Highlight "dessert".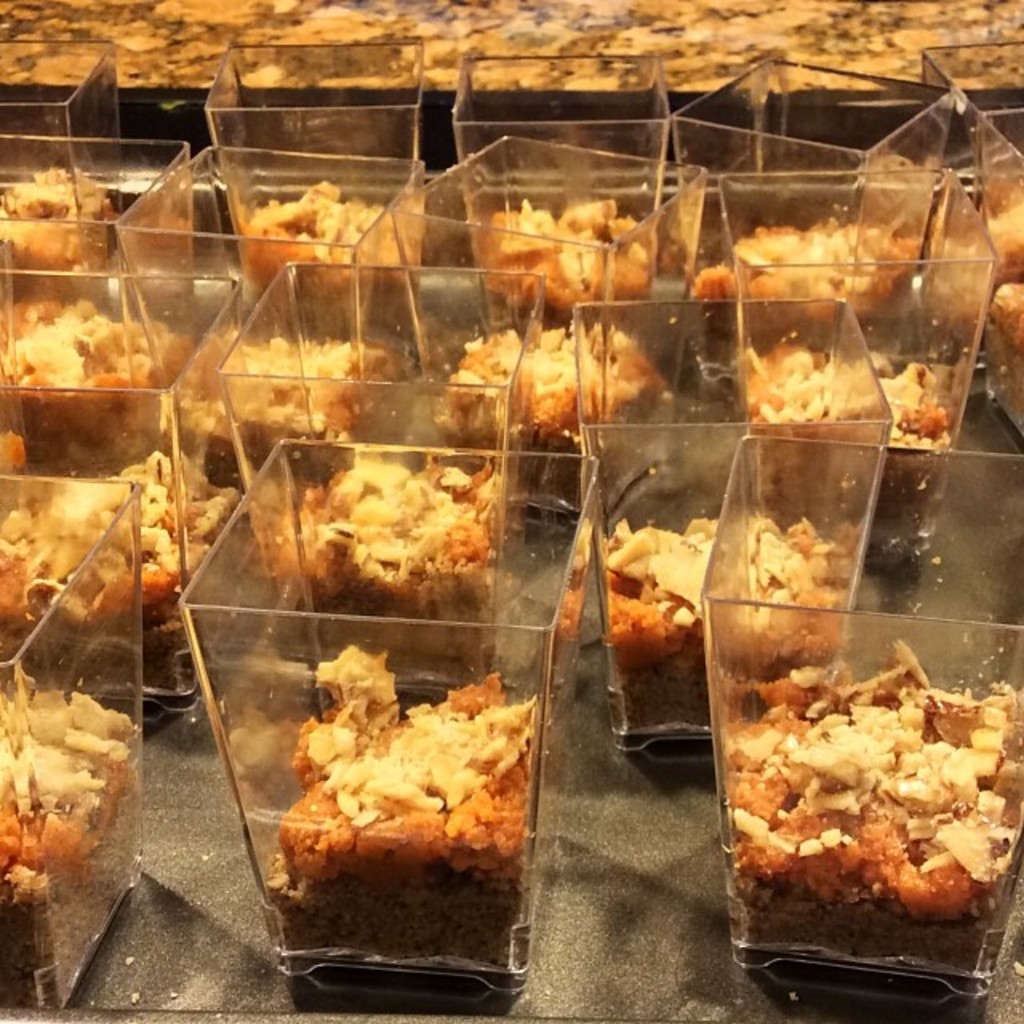
Highlighted region: bbox=(734, 336, 850, 434).
